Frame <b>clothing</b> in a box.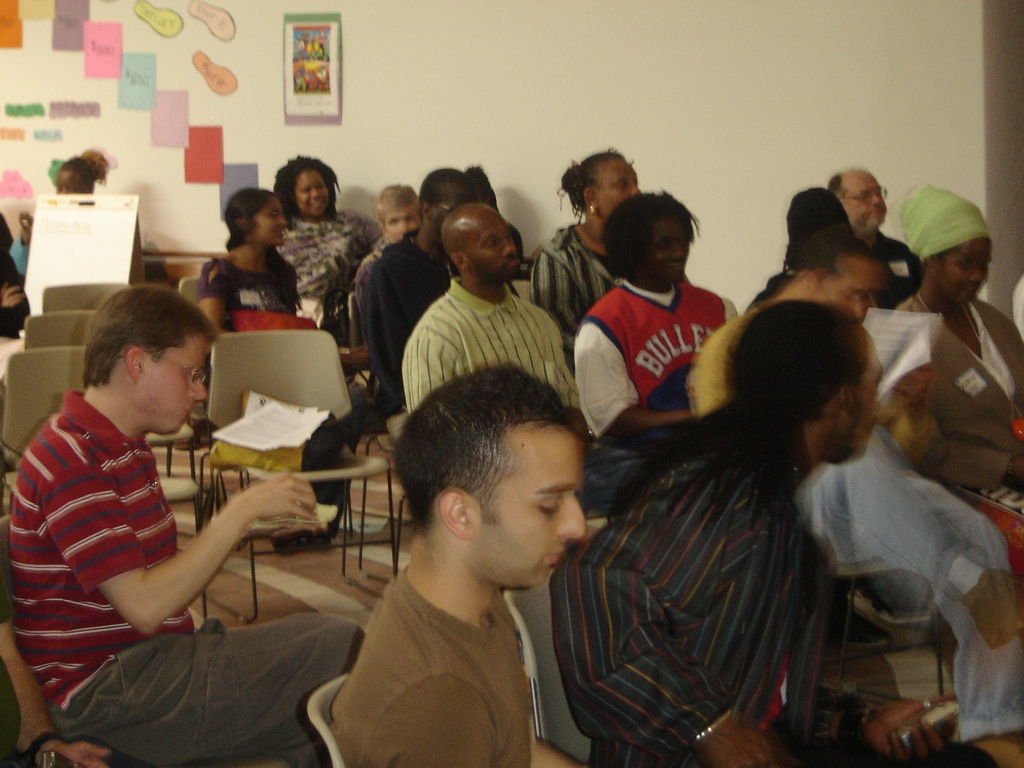
detection(332, 548, 530, 767).
